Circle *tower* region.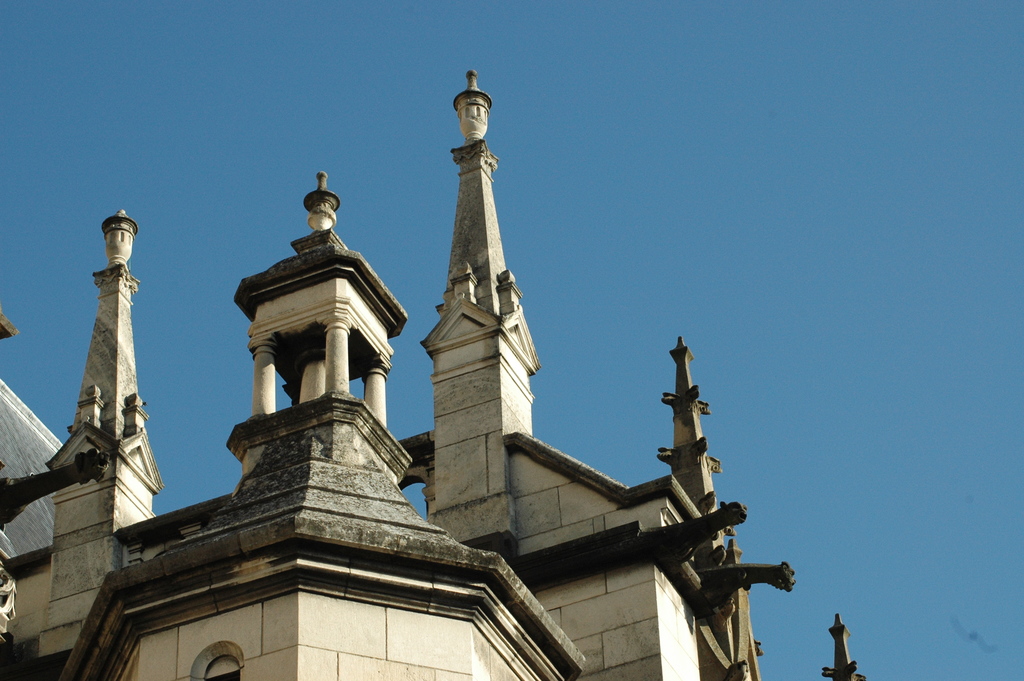
Region: 0:5:848:668.
